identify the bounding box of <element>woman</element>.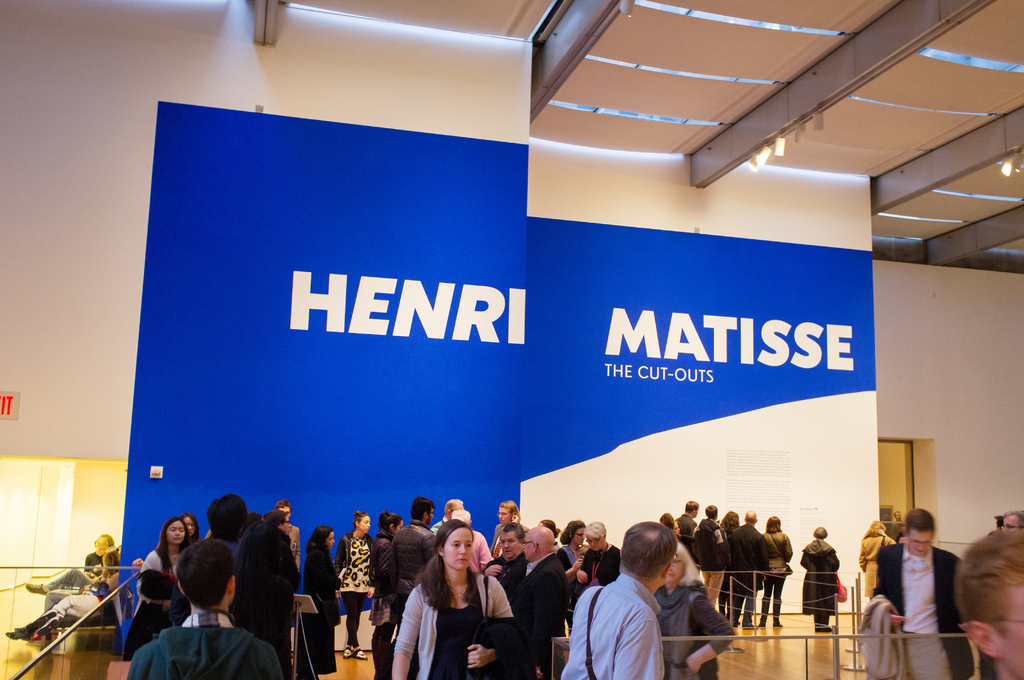
801,530,838,635.
